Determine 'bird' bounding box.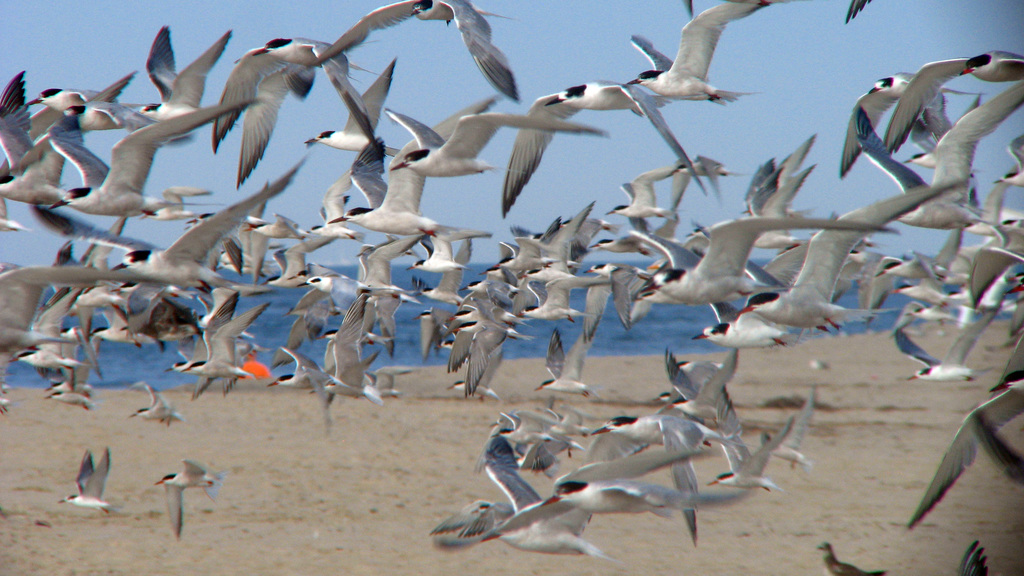
Determined: [956,541,988,575].
